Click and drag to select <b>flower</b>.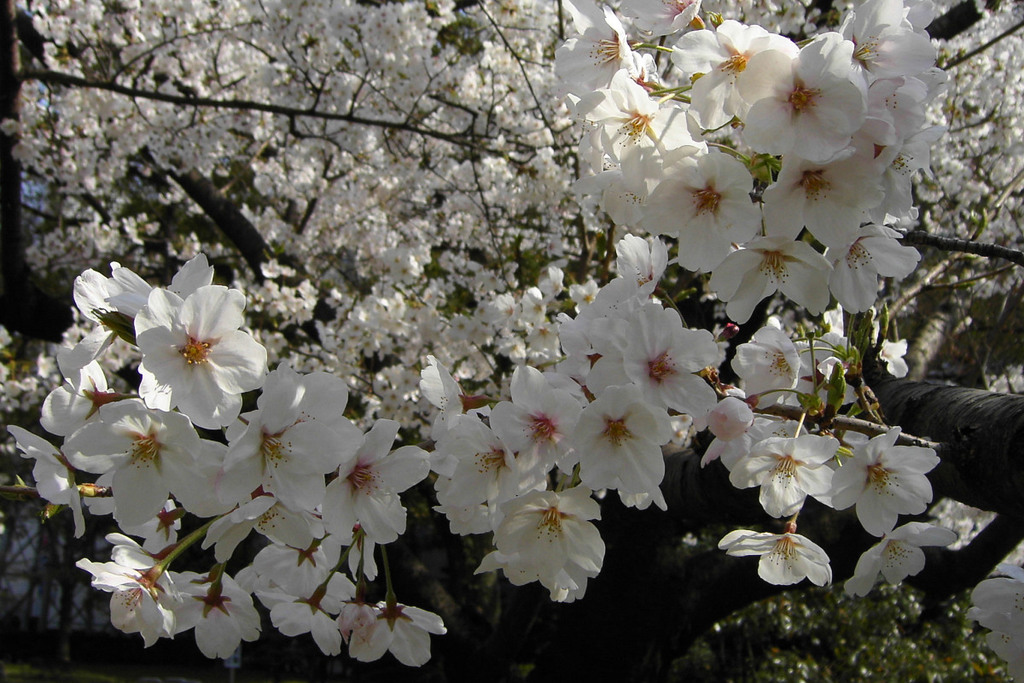
Selection: {"x1": 486, "y1": 373, "x2": 589, "y2": 473}.
